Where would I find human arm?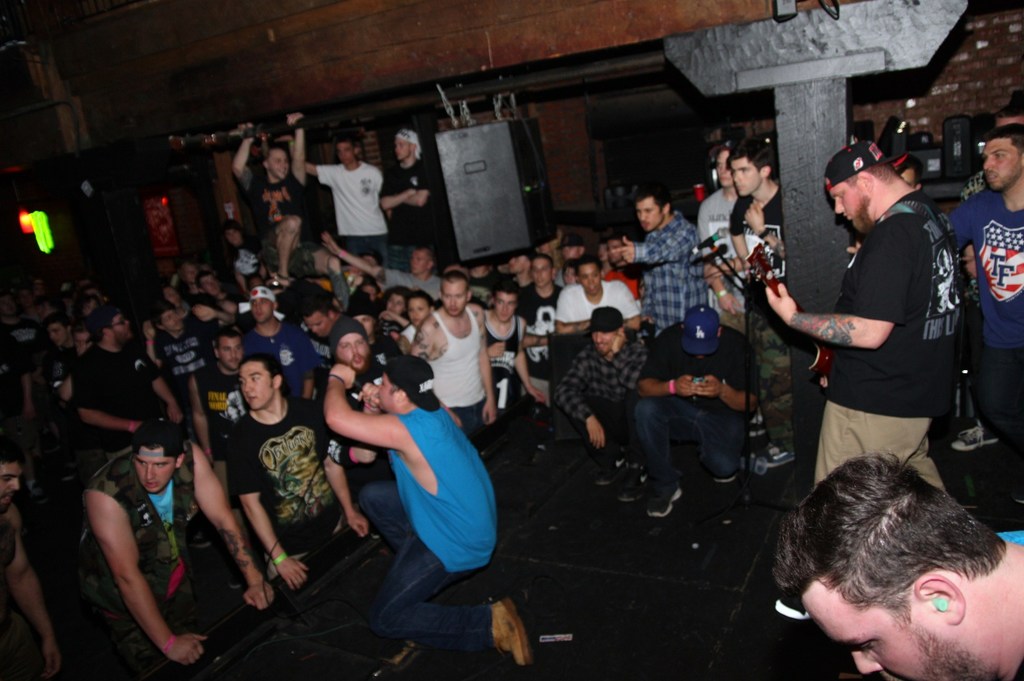
At (left=320, top=355, right=406, bottom=450).
